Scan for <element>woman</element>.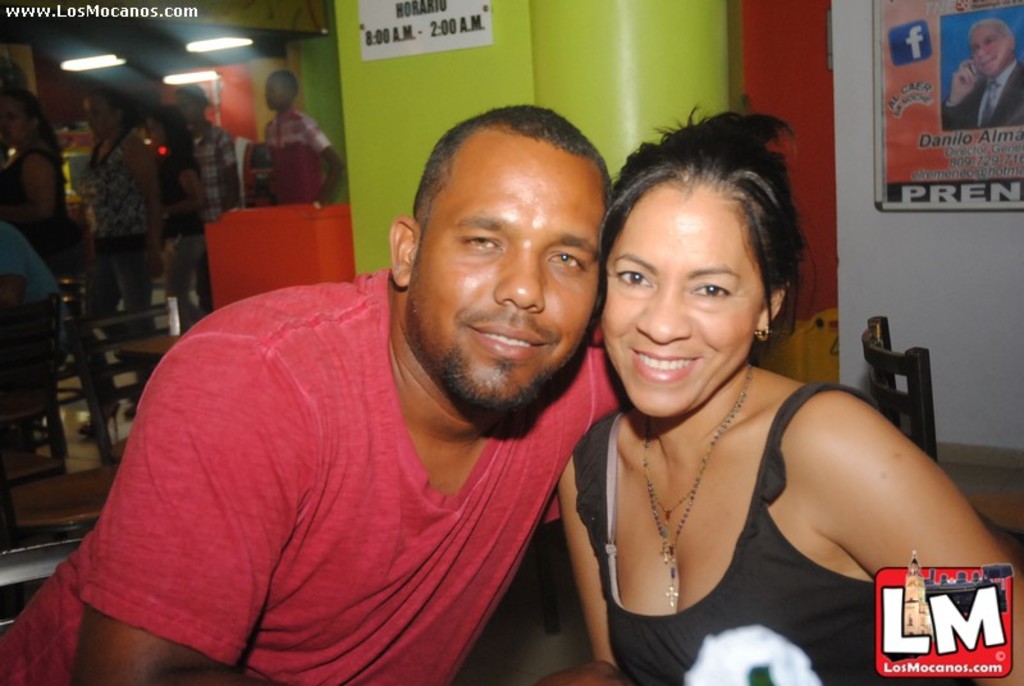
Scan result: {"left": 0, "top": 91, "right": 70, "bottom": 311}.
